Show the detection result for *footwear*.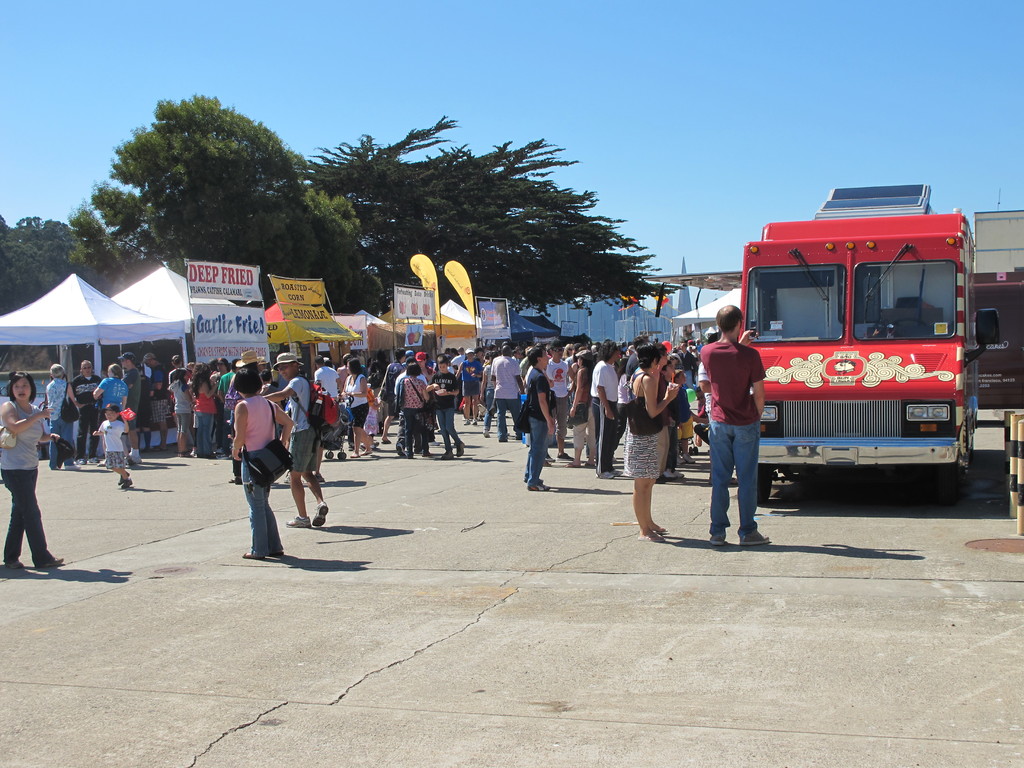
554:451:572:463.
